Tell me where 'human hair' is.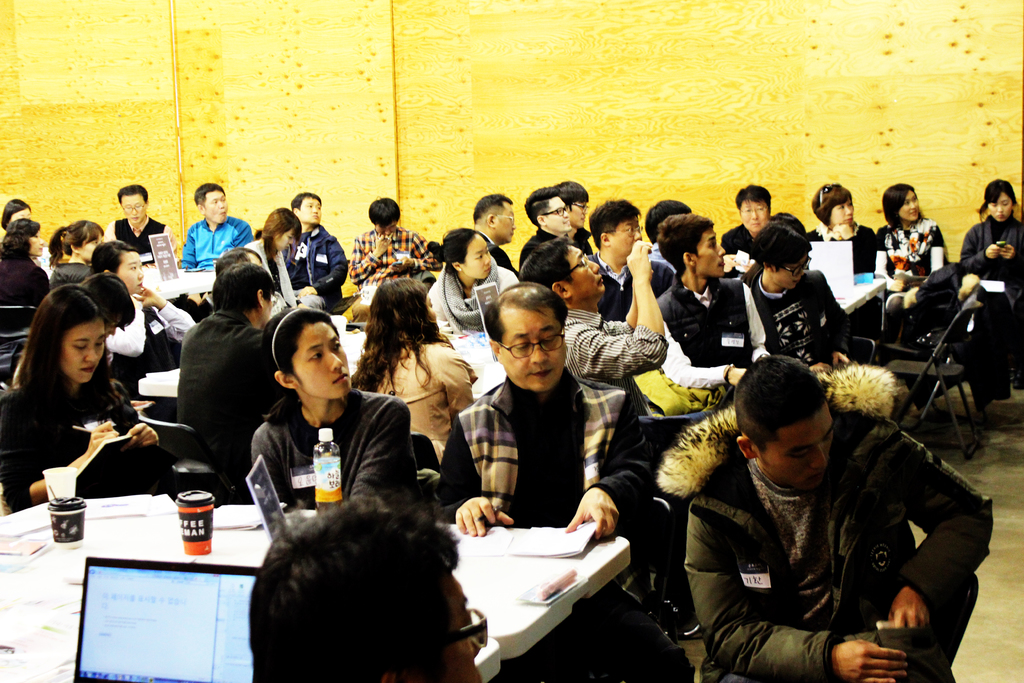
'human hair' is at [586, 195, 643, 250].
